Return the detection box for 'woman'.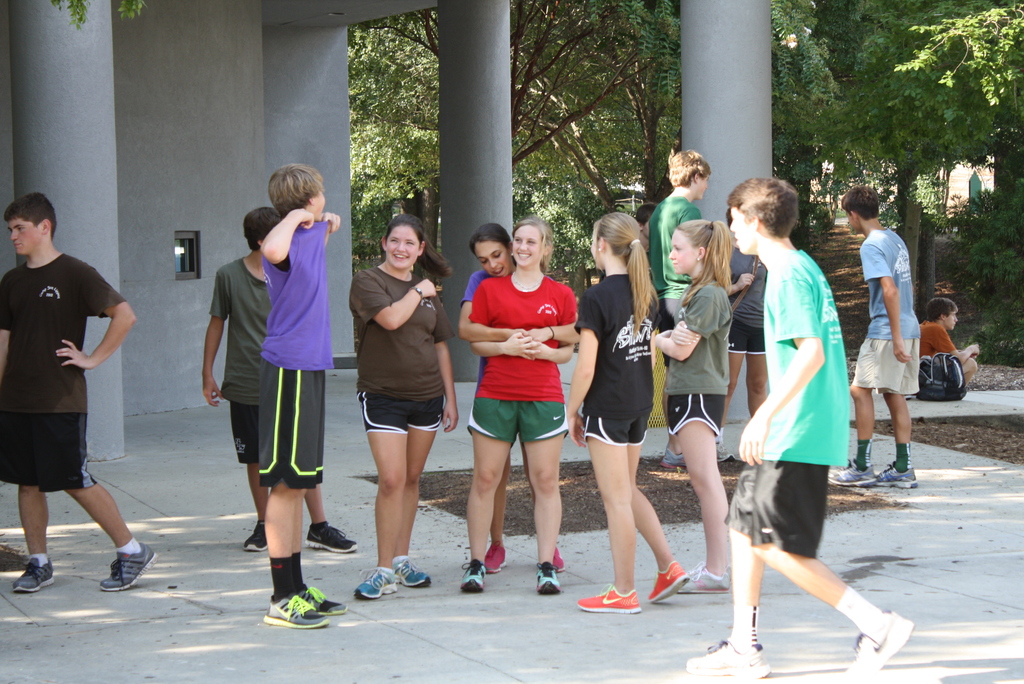
bbox=(456, 225, 573, 572).
